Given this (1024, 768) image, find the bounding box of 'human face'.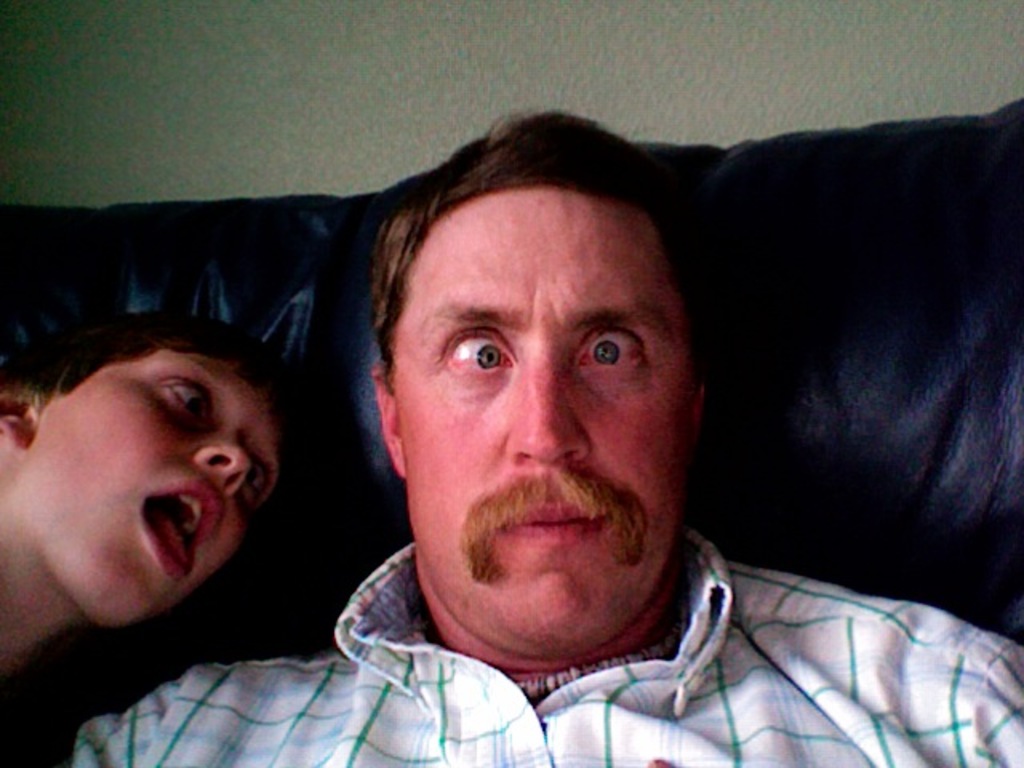
{"x1": 21, "y1": 346, "x2": 277, "y2": 622}.
